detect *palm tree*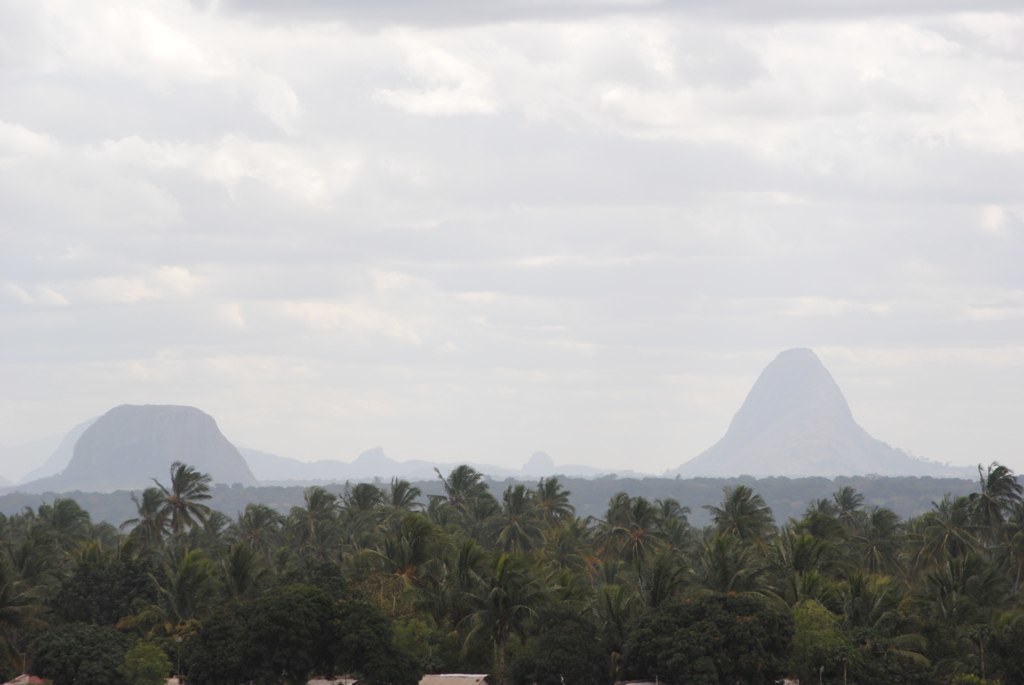
6, 501, 72, 565
